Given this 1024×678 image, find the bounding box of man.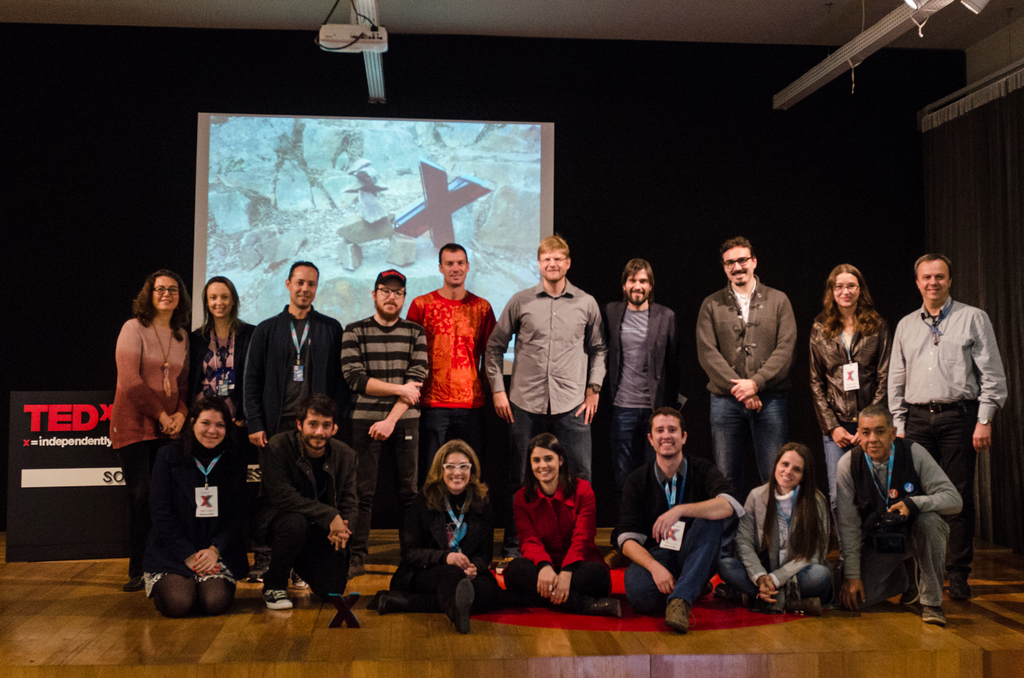
[left=692, top=236, right=799, bottom=496].
